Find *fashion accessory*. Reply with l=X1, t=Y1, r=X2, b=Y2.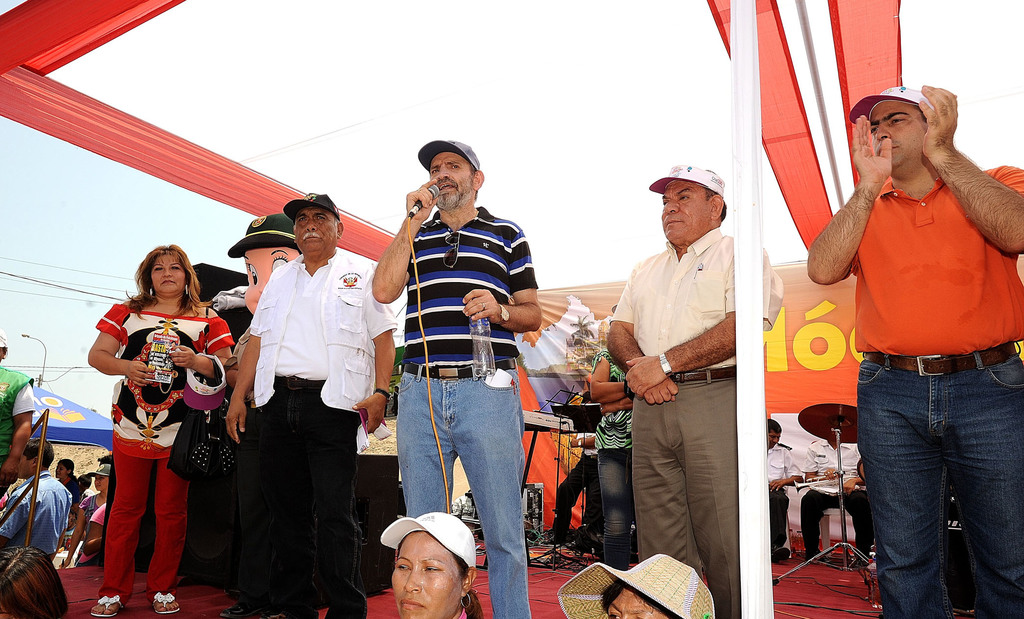
l=557, t=551, r=716, b=618.
